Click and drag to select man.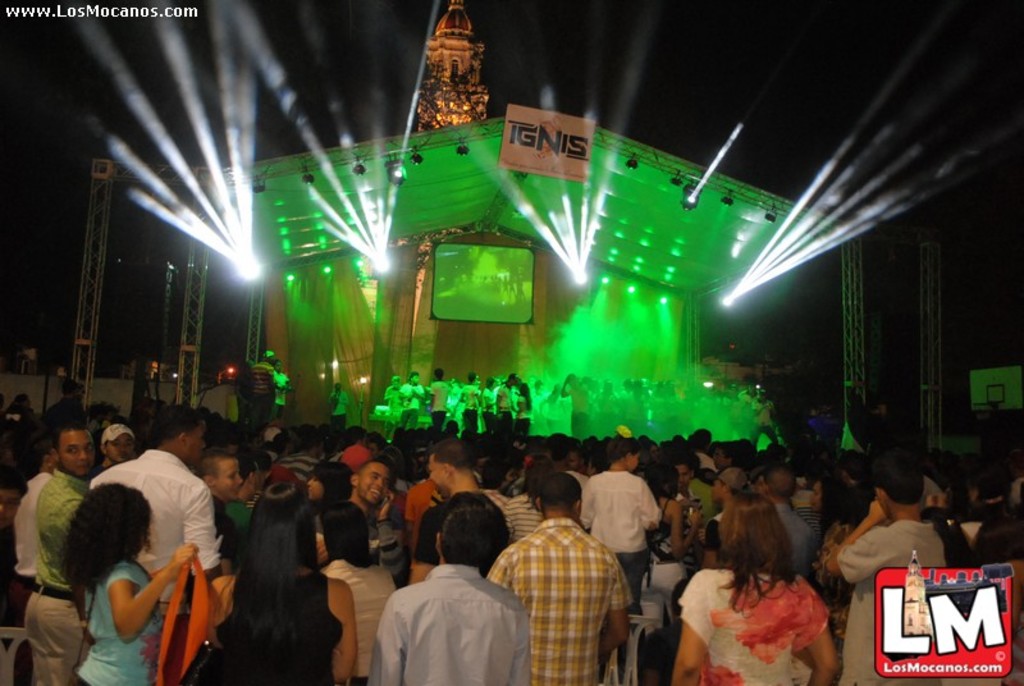
Selection: <region>480, 468, 630, 685</region>.
